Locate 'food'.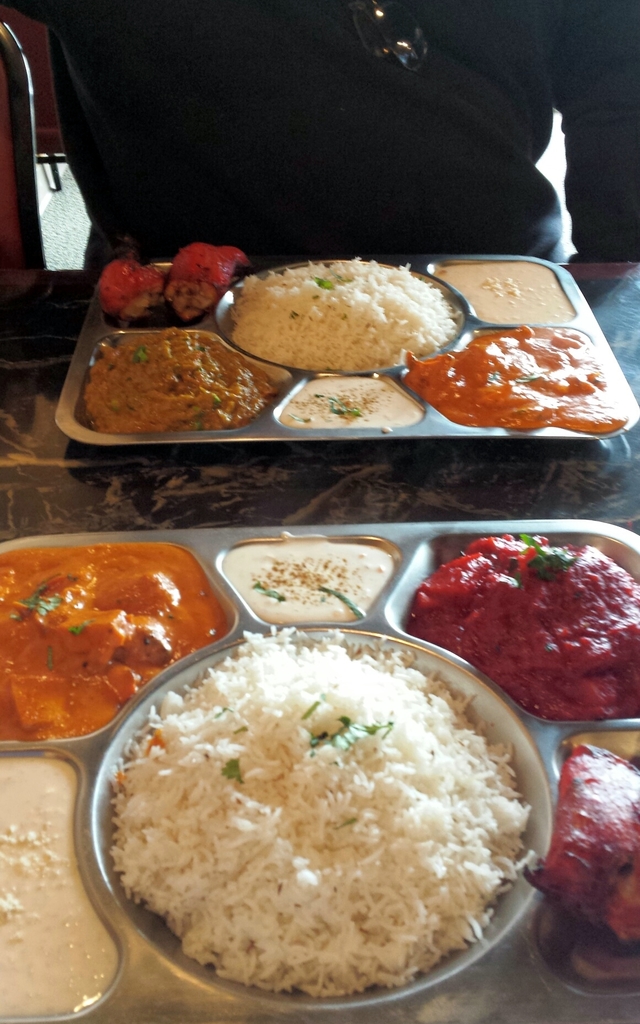
Bounding box: bbox=(88, 330, 277, 435).
